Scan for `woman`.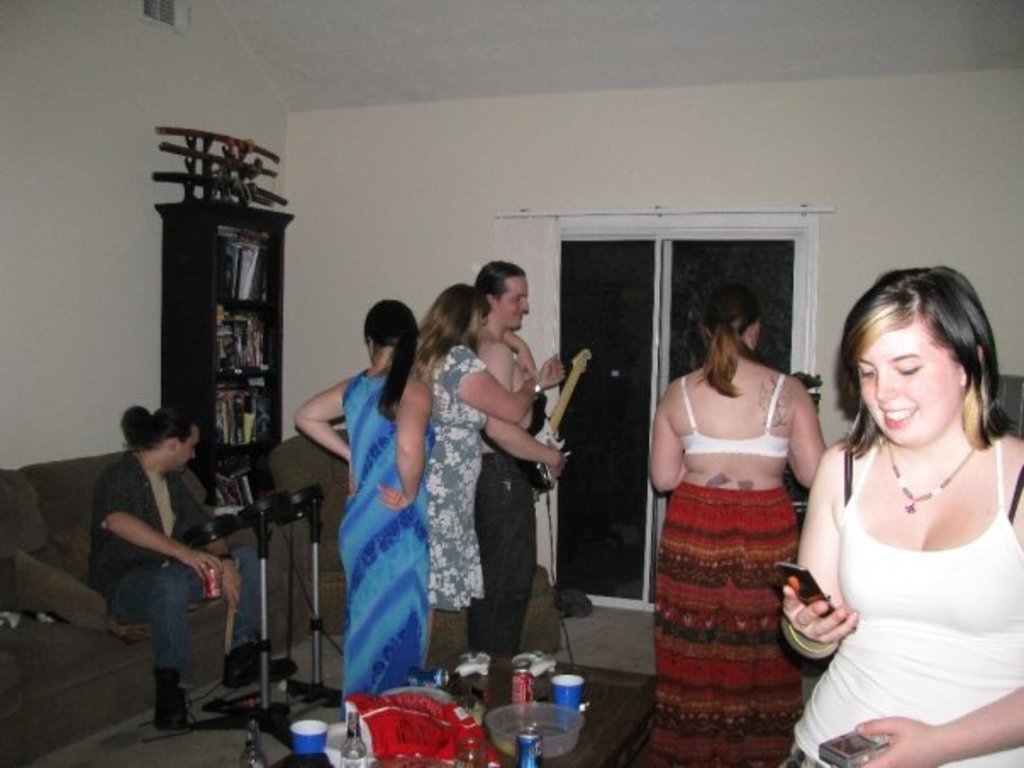
Scan result: box(787, 263, 1022, 766).
